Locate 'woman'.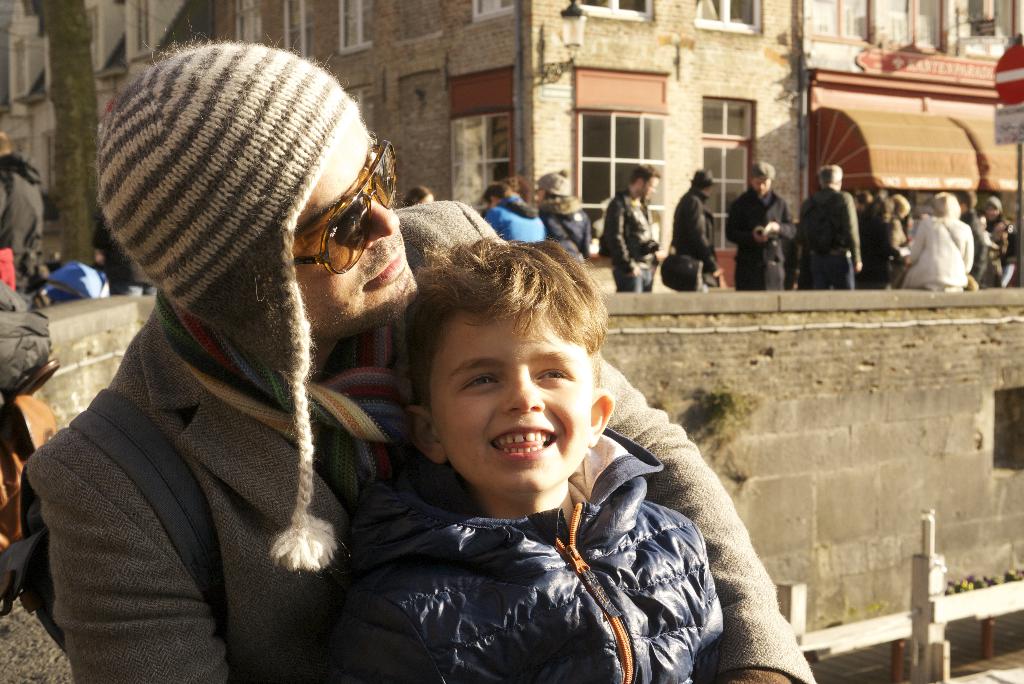
Bounding box: 894 190 982 313.
